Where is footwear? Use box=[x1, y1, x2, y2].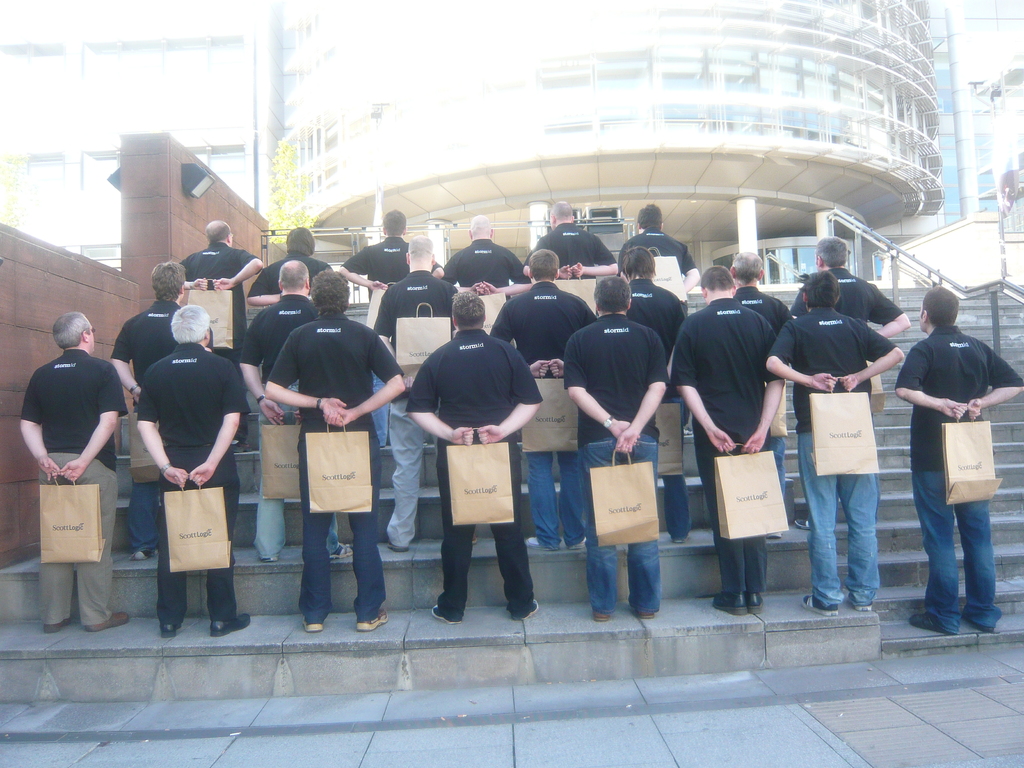
box=[683, 424, 692, 435].
